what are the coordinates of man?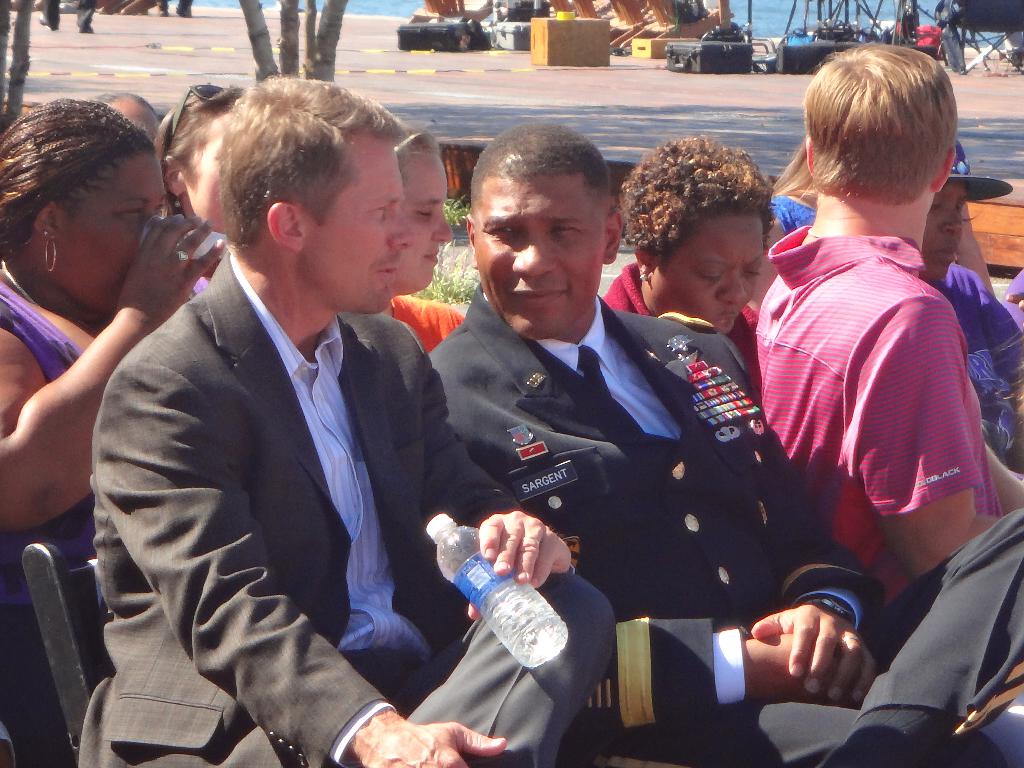
(753, 45, 1023, 767).
